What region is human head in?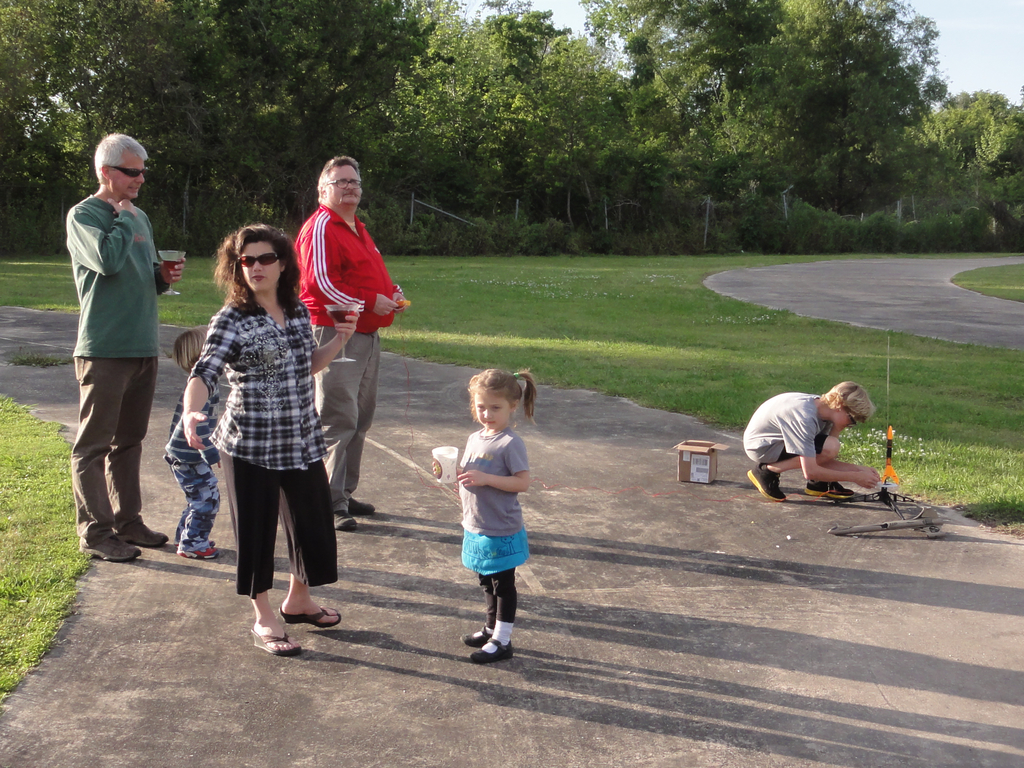
x1=322 y1=154 x2=369 y2=213.
